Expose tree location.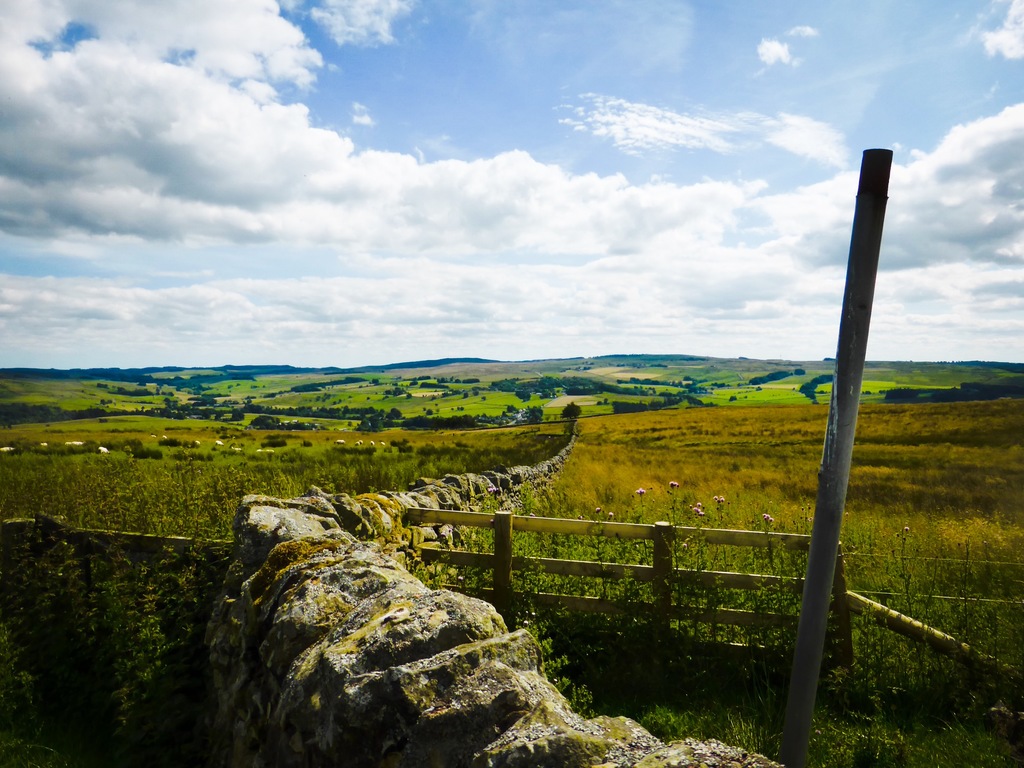
Exposed at 516,390,529,404.
